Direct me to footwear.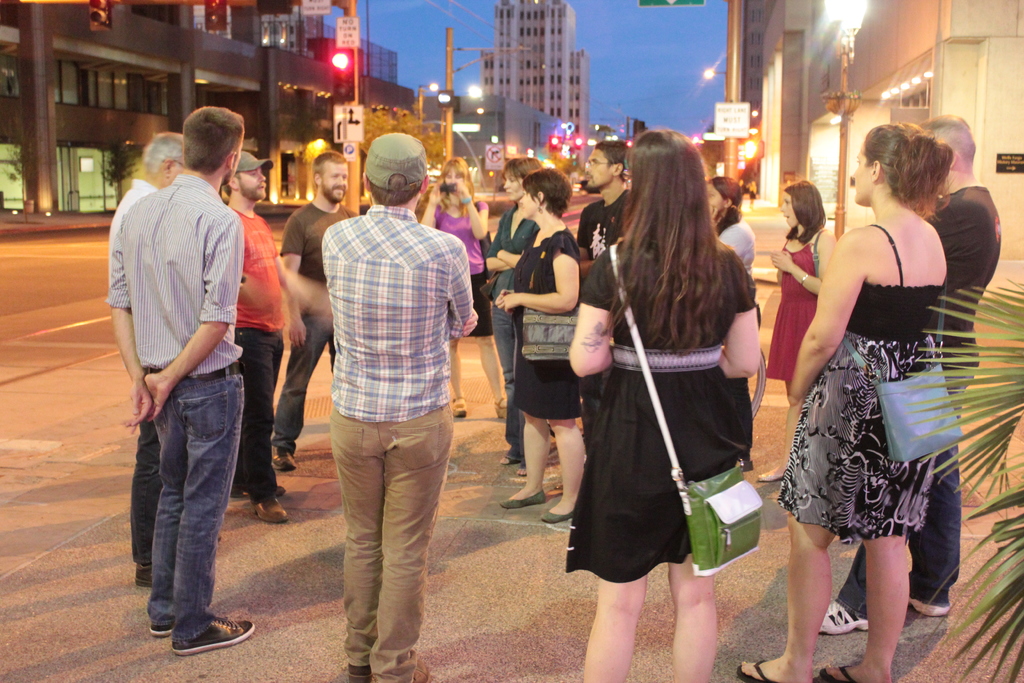
Direction: x1=447, y1=395, x2=468, y2=422.
